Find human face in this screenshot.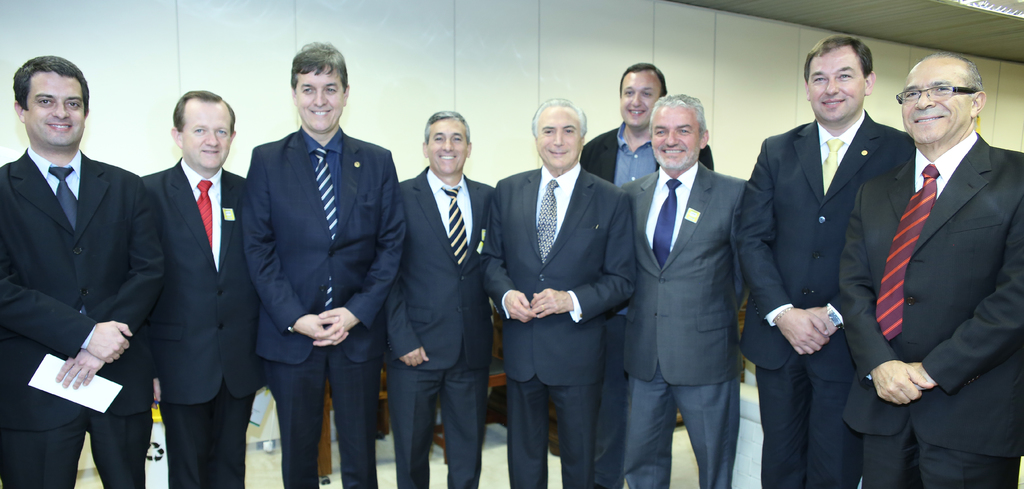
The bounding box for human face is x1=30 y1=71 x2=85 y2=146.
